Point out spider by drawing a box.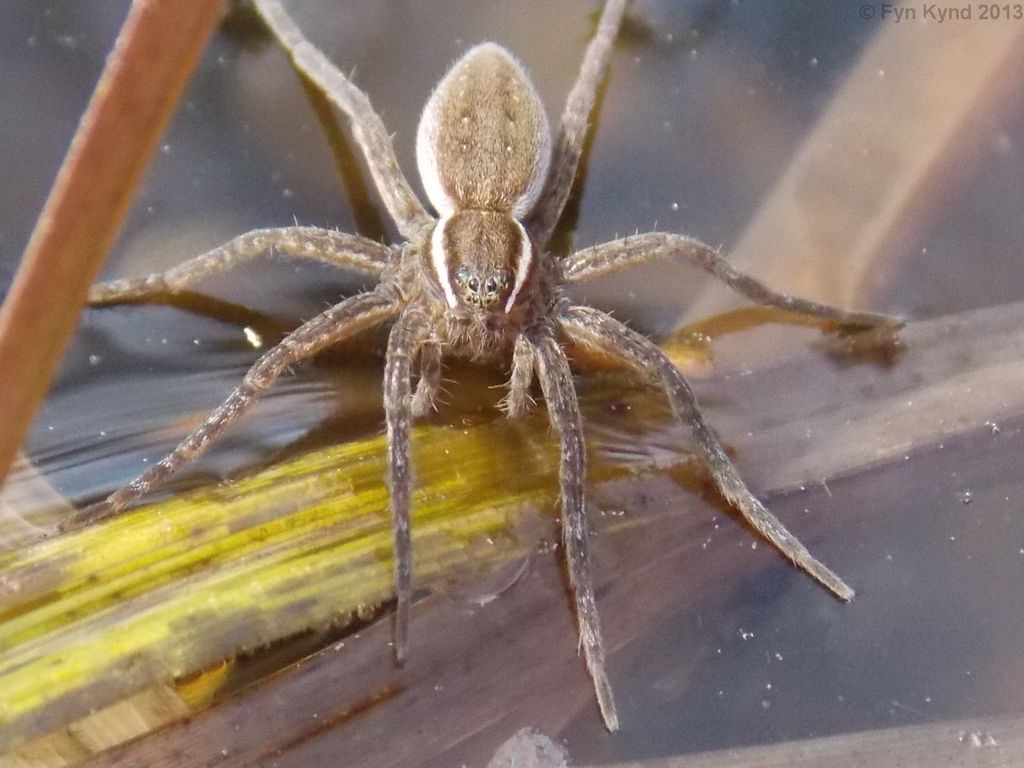
bbox=[31, 0, 916, 733].
